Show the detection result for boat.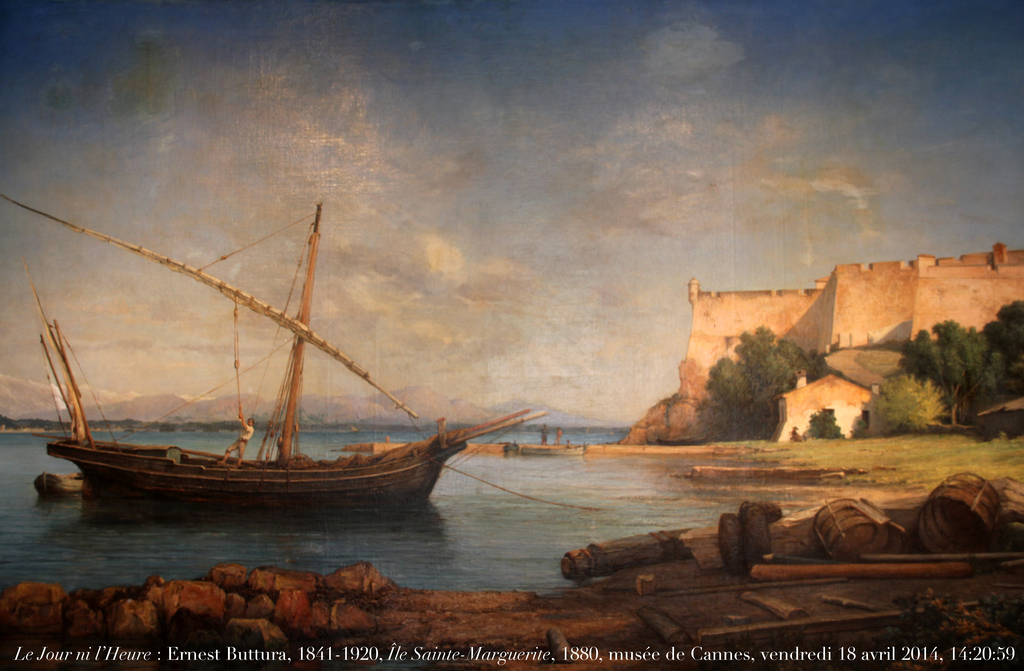
BBox(8, 199, 566, 540).
